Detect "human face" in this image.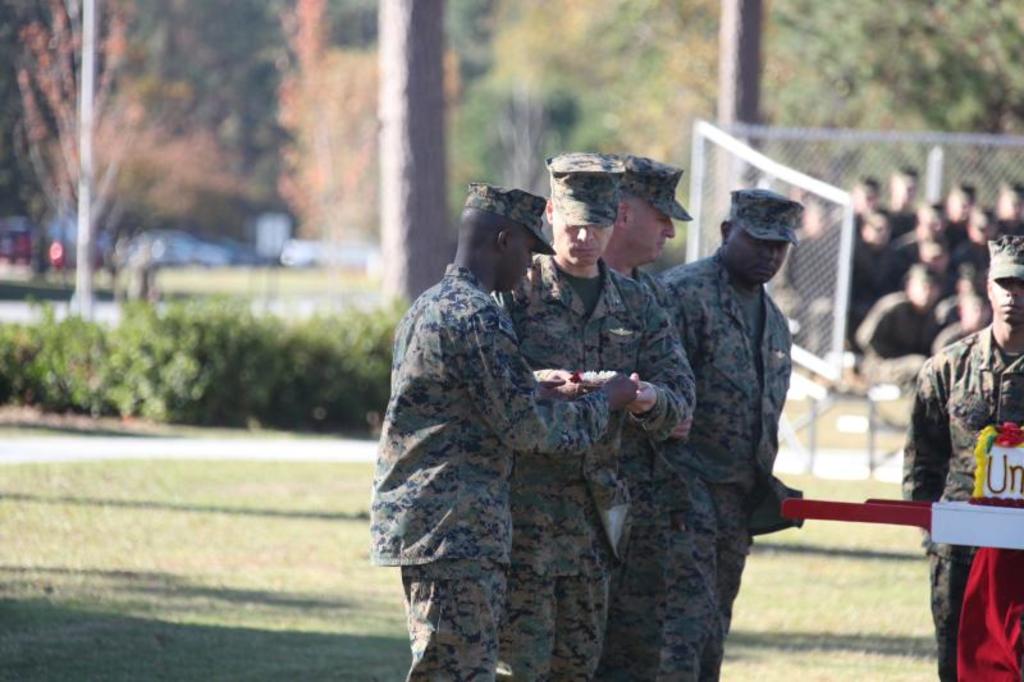
Detection: bbox=[634, 201, 681, 264].
